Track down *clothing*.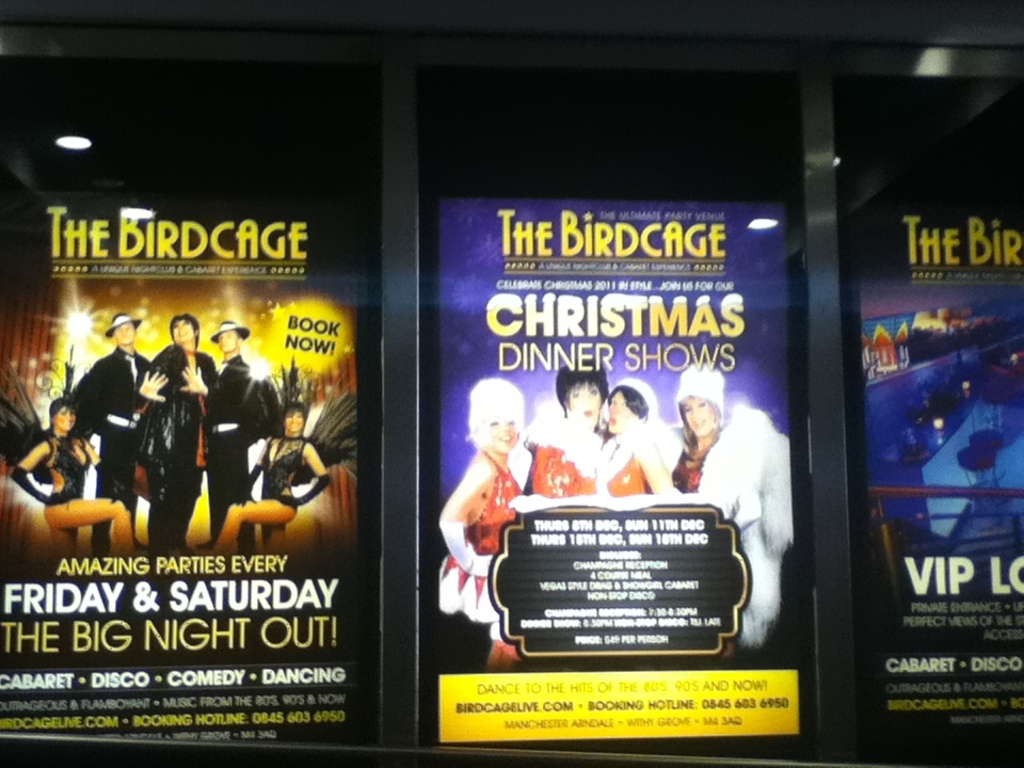
Tracked to {"x1": 660, "y1": 405, "x2": 790, "y2": 649}.
